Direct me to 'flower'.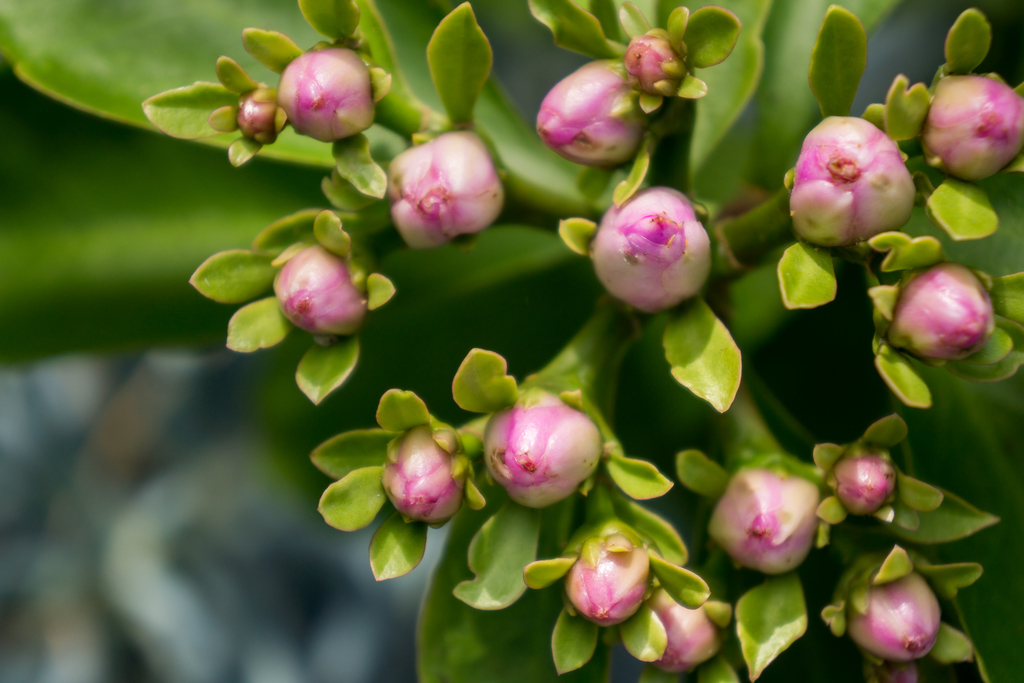
Direction: {"left": 790, "top": 115, "right": 918, "bottom": 249}.
